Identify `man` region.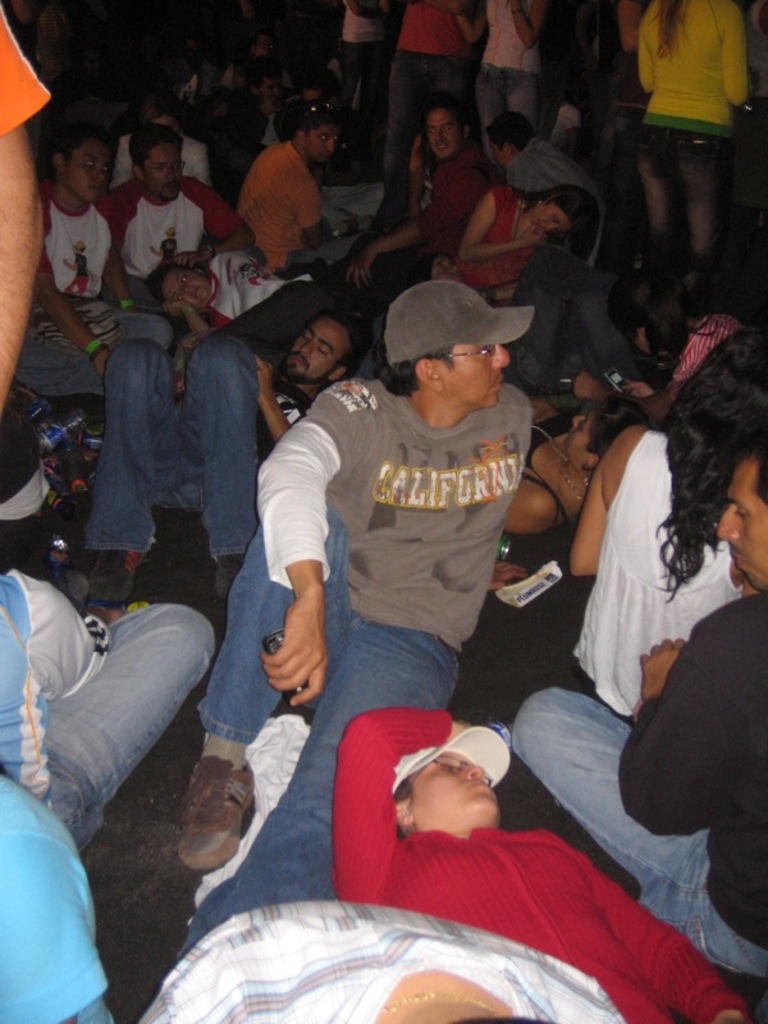
Region: Rect(512, 442, 767, 993).
